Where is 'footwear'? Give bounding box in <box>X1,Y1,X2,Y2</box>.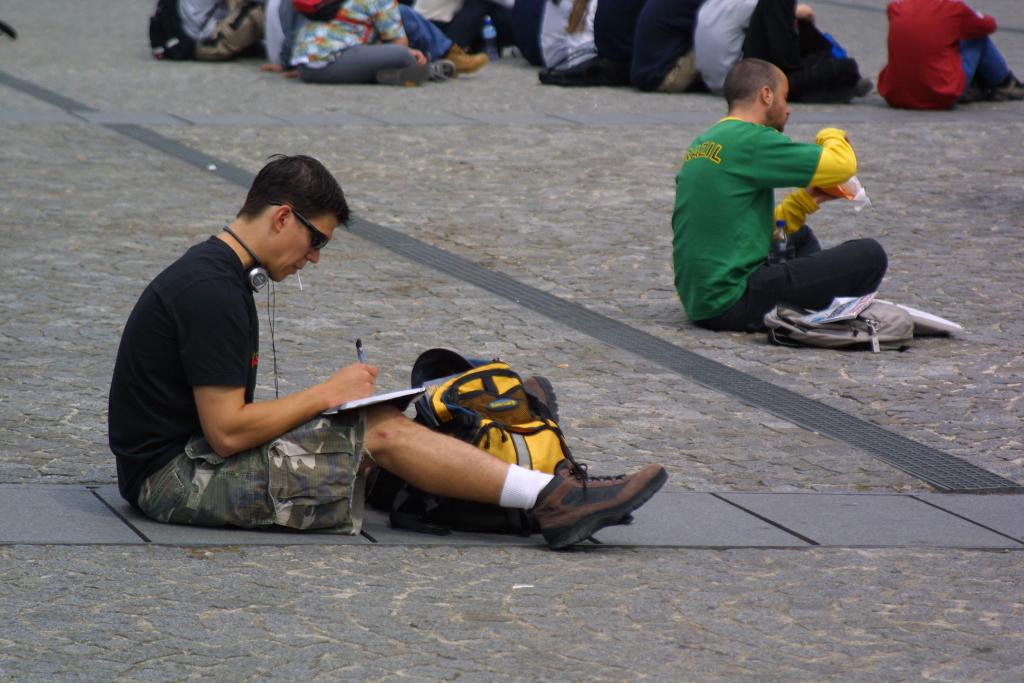
<box>522,372,557,424</box>.
